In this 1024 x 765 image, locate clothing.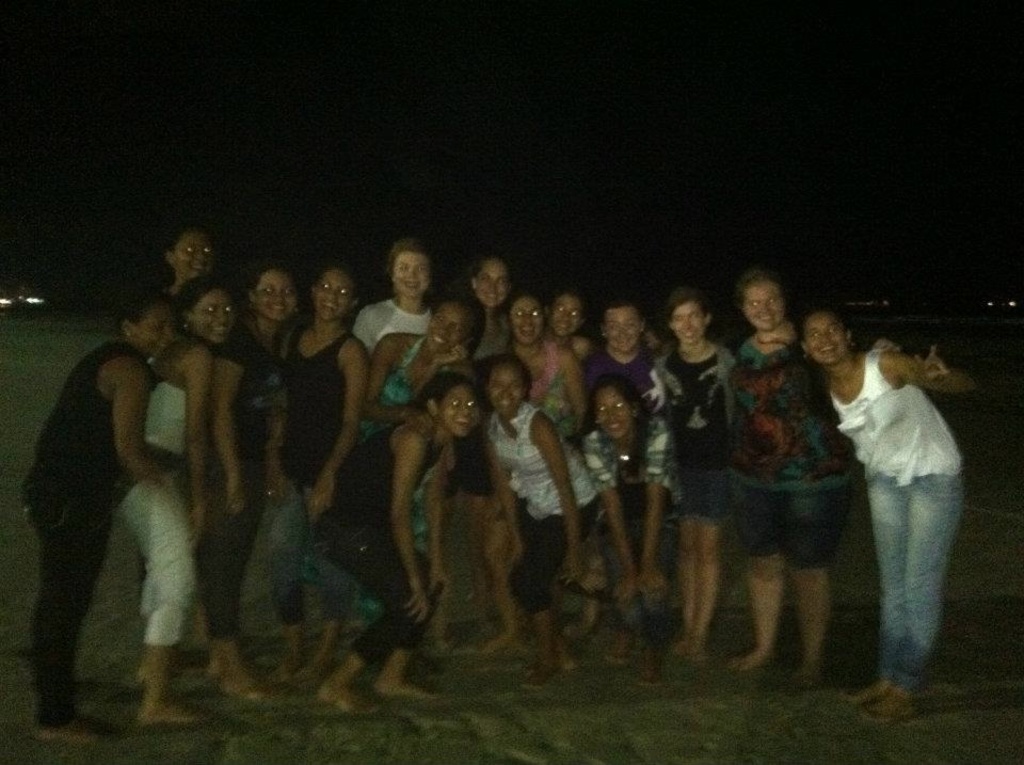
Bounding box: (left=354, top=296, right=444, bottom=350).
